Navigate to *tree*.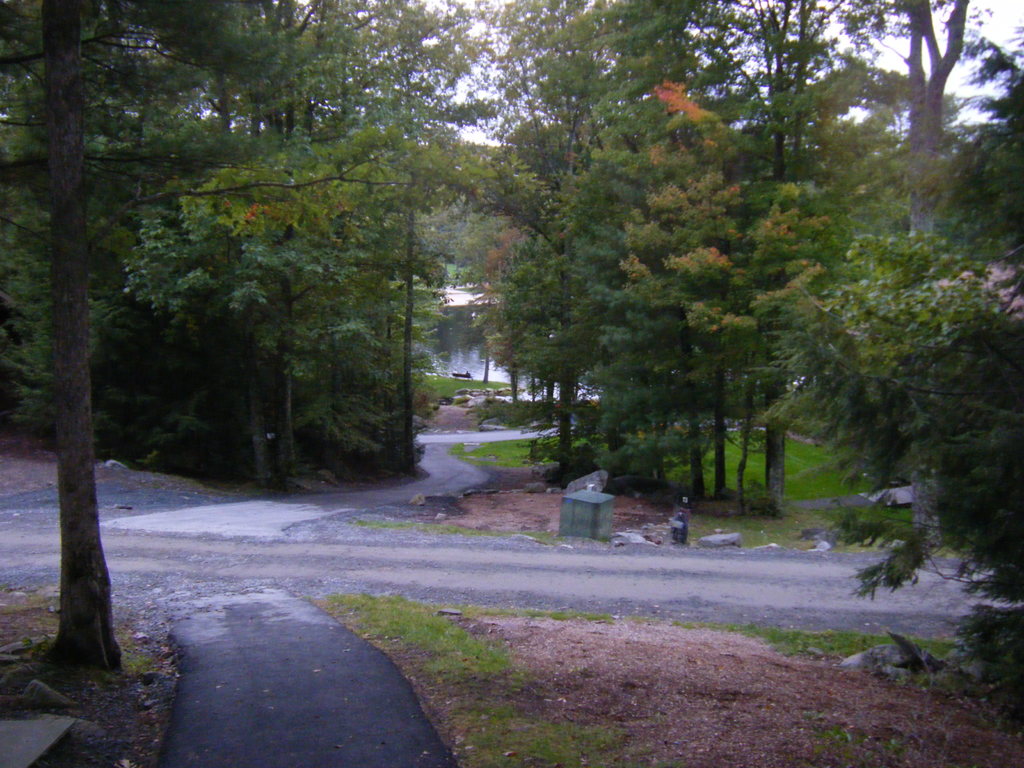
Navigation target: [left=895, top=0, right=966, bottom=542].
